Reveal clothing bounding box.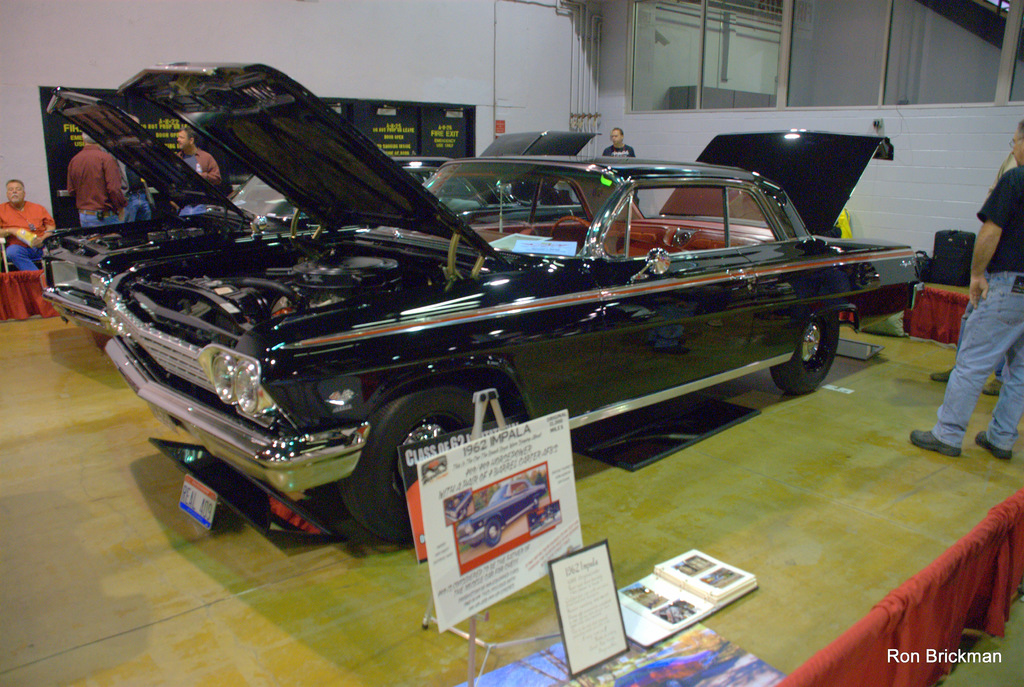
Revealed: x1=603, y1=142, x2=637, y2=159.
